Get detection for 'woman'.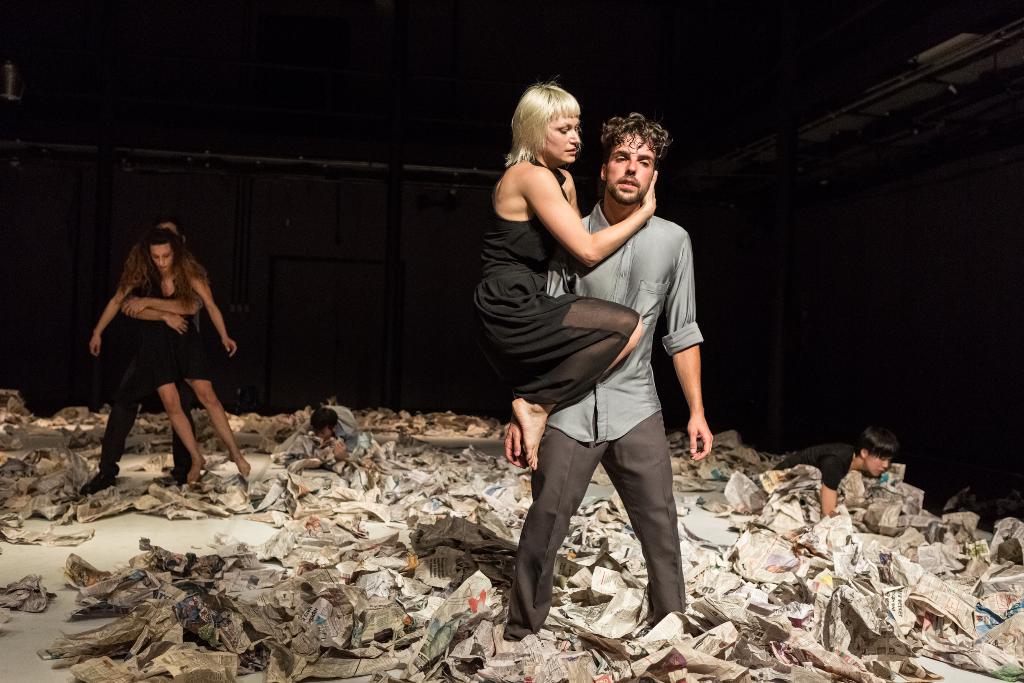
Detection: pyautogui.locateOnScreen(76, 212, 243, 500).
